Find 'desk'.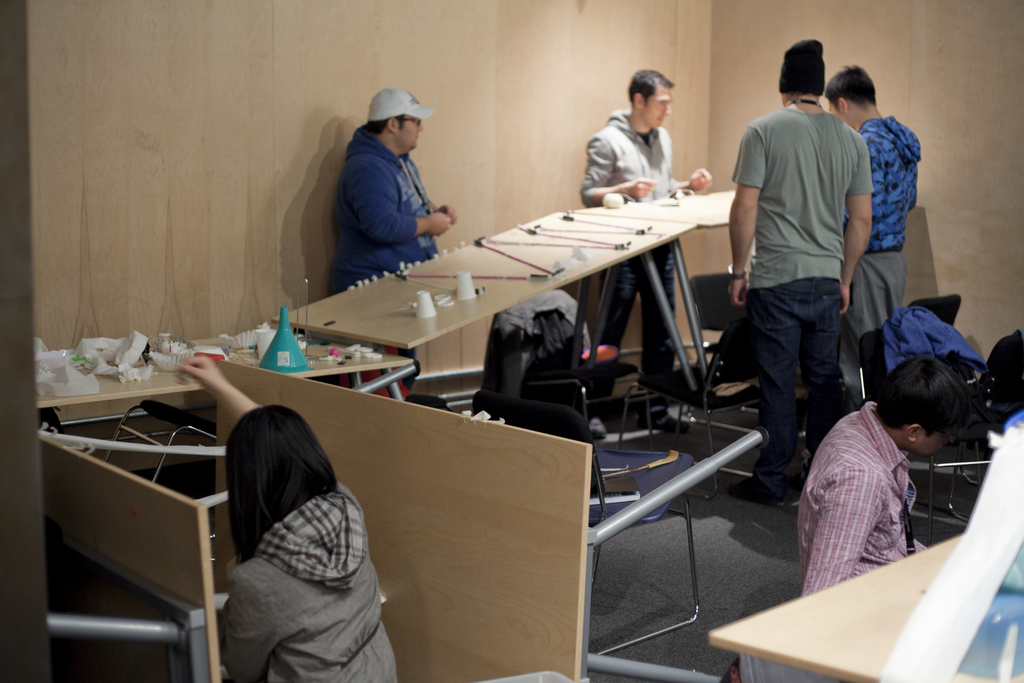
x1=701 y1=531 x2=966 y2=682.
